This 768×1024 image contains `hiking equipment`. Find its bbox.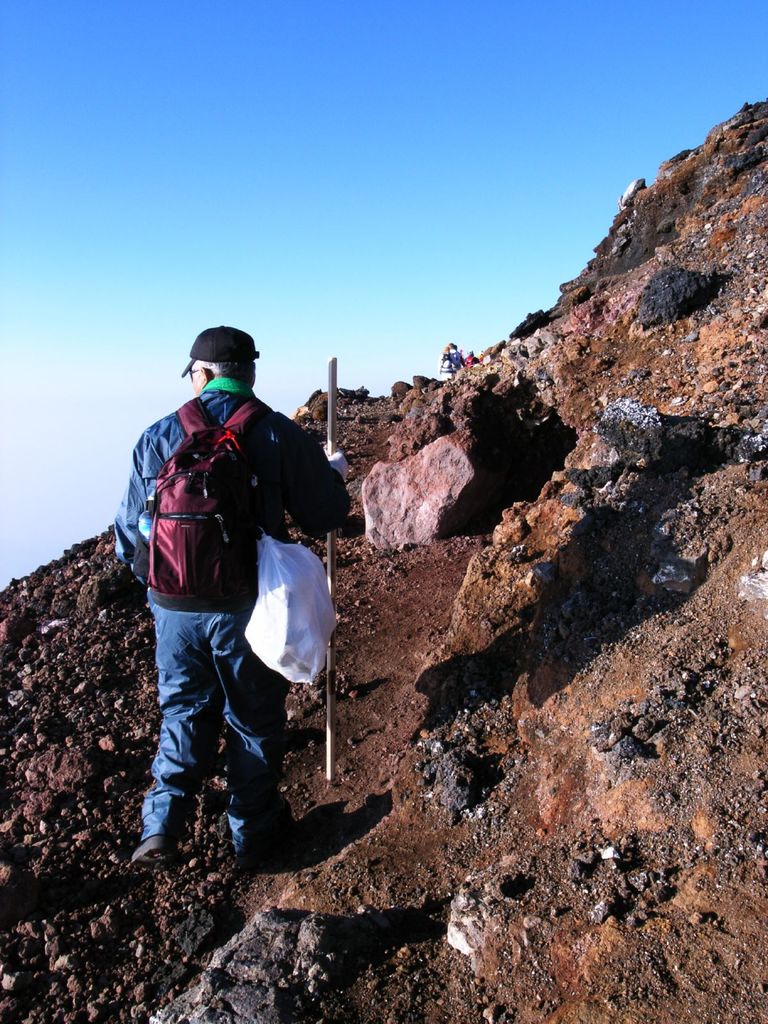
<bbox>323, 351, 334, 778</bbox>.
